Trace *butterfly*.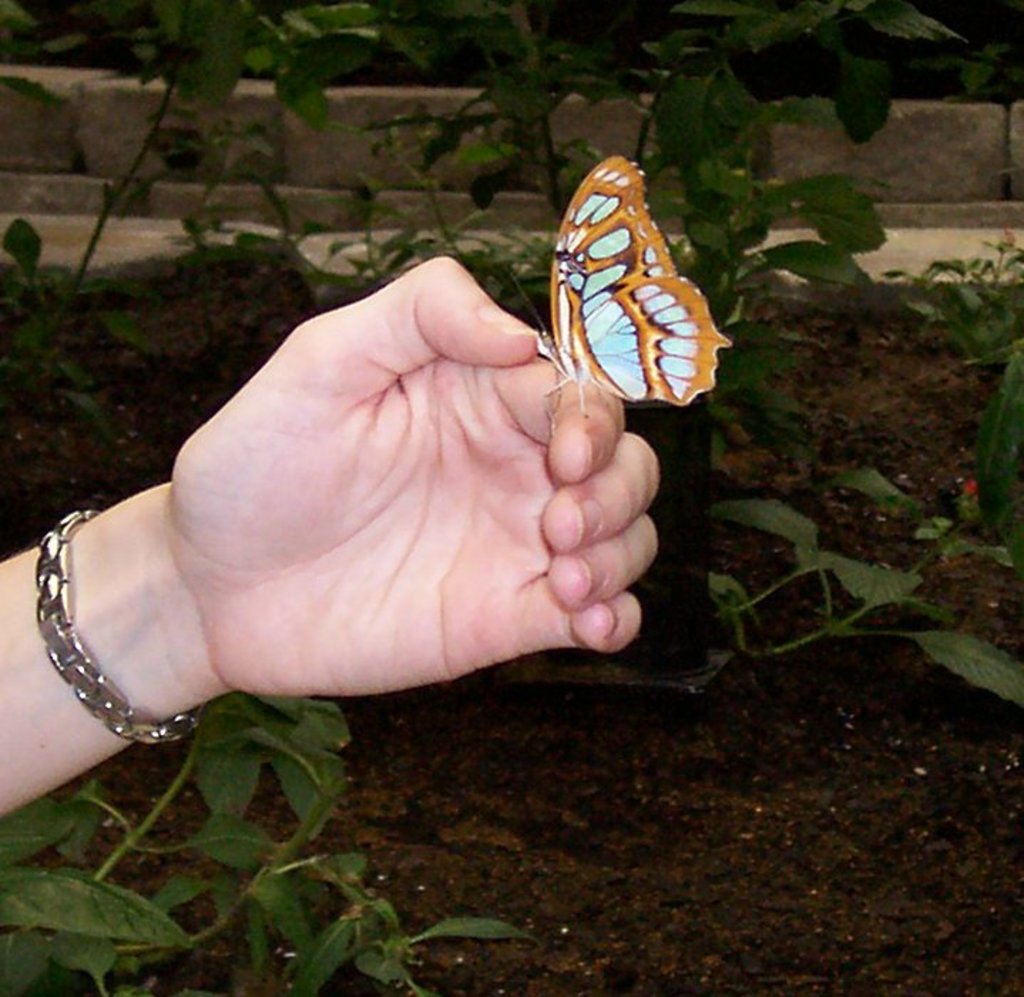
Traced to pyautogui.locateOnScreen(511, 152, 733, 403).
